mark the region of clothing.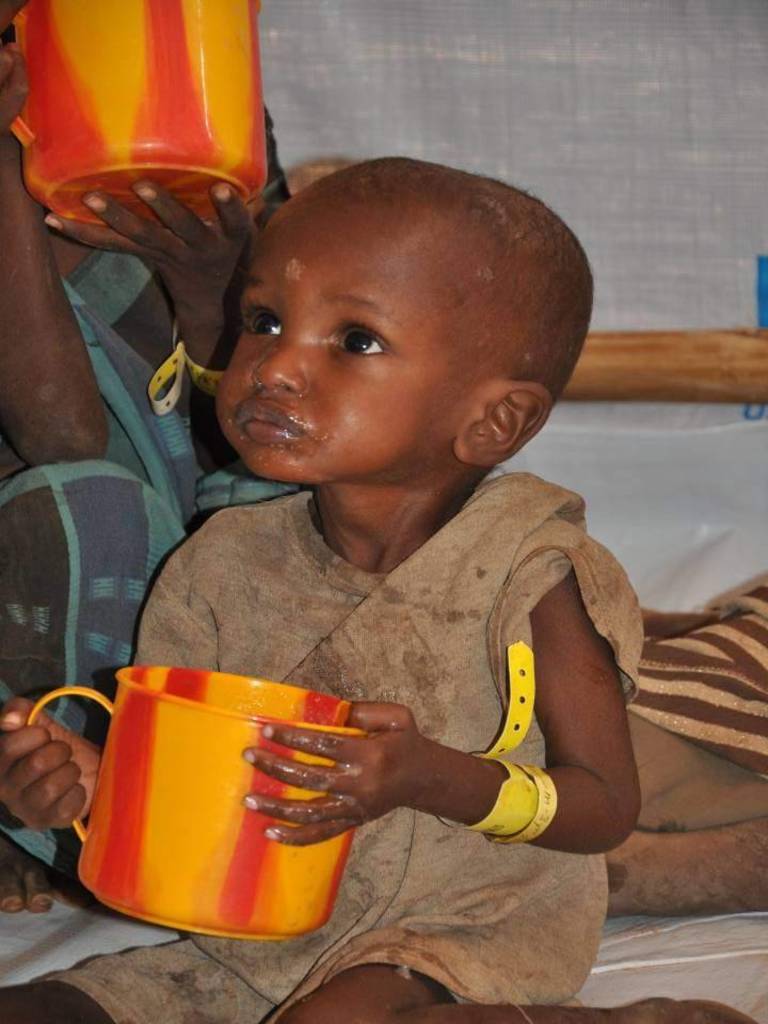
Region: {"left": 0, "top": 93, "right": 310, "bottom": 875}.
